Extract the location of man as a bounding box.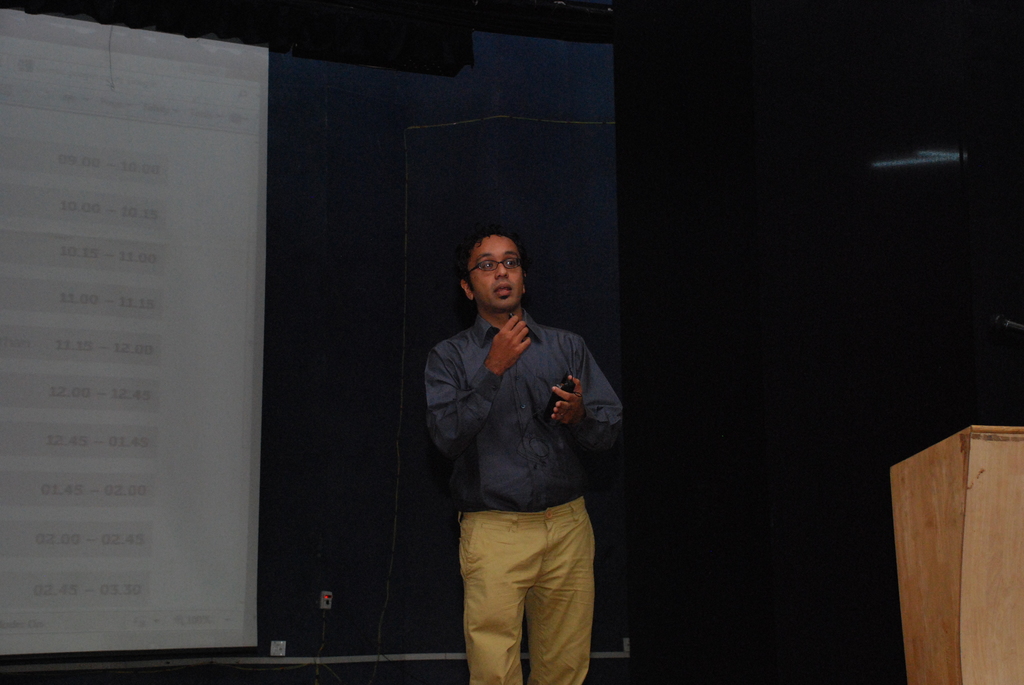
[425,227,623,684].
